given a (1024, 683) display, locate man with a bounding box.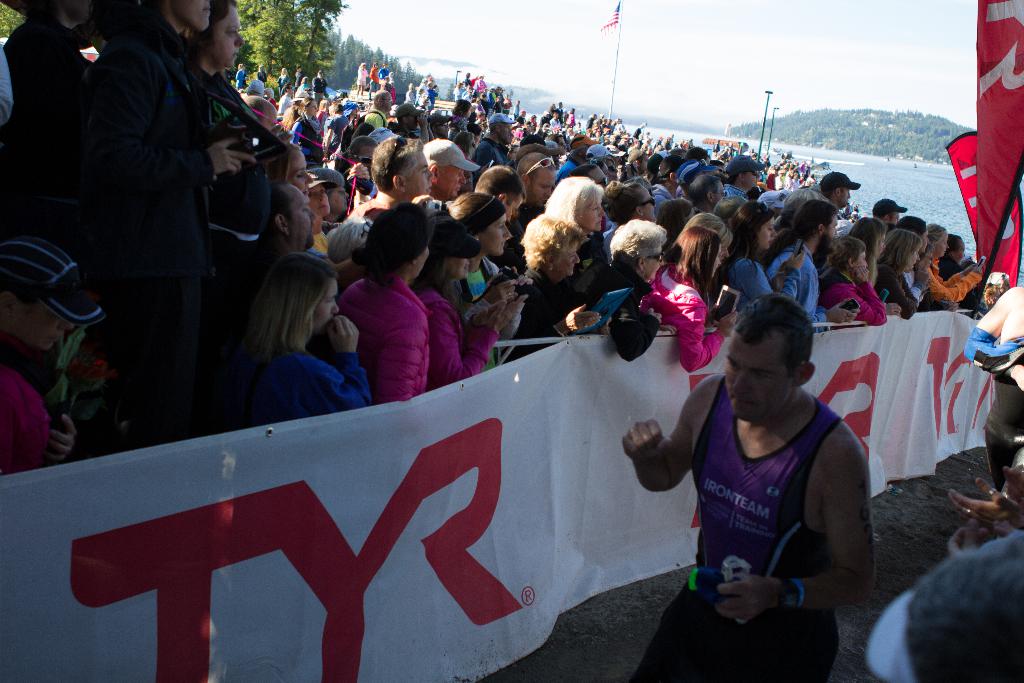
Located: 820/169/859/209.
